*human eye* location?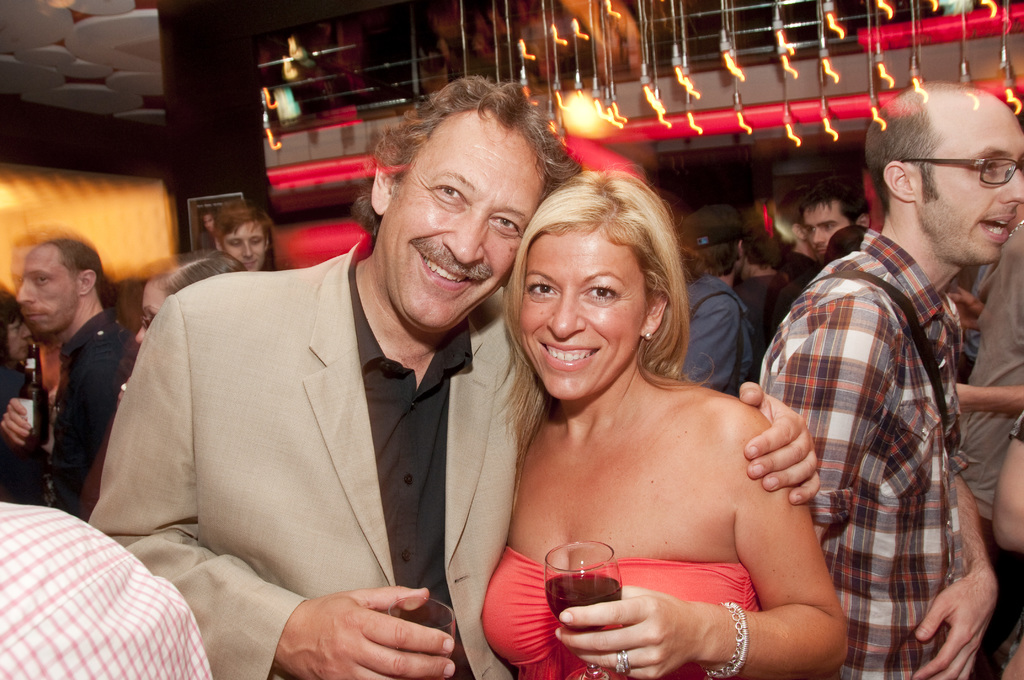
(433, 177, 468, 208)
